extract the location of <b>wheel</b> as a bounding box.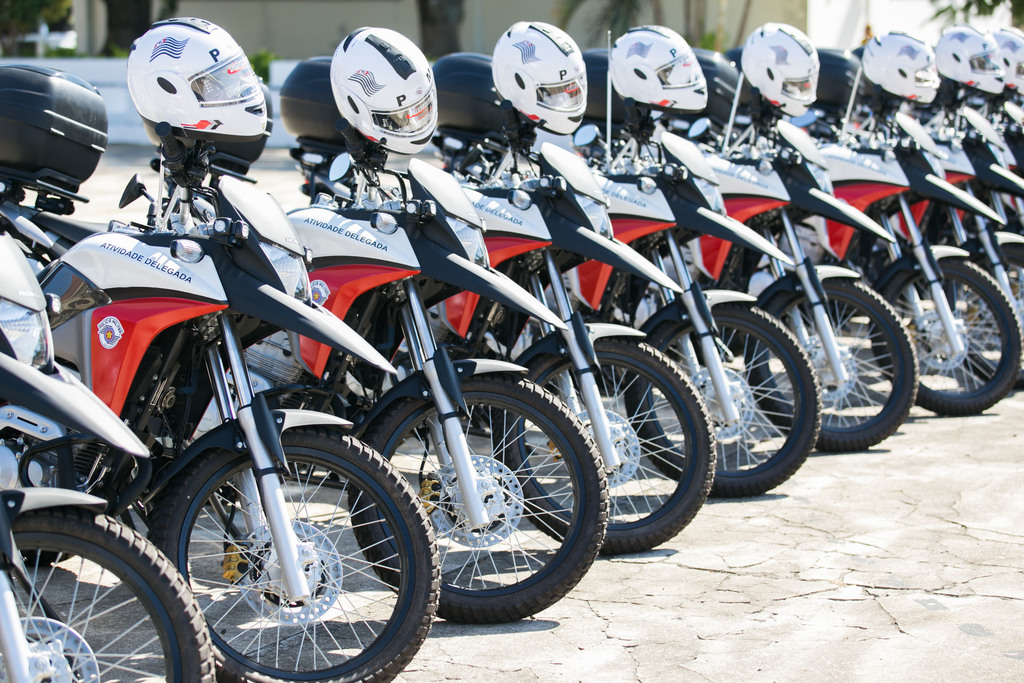
(860, 257, 1023, 420).
